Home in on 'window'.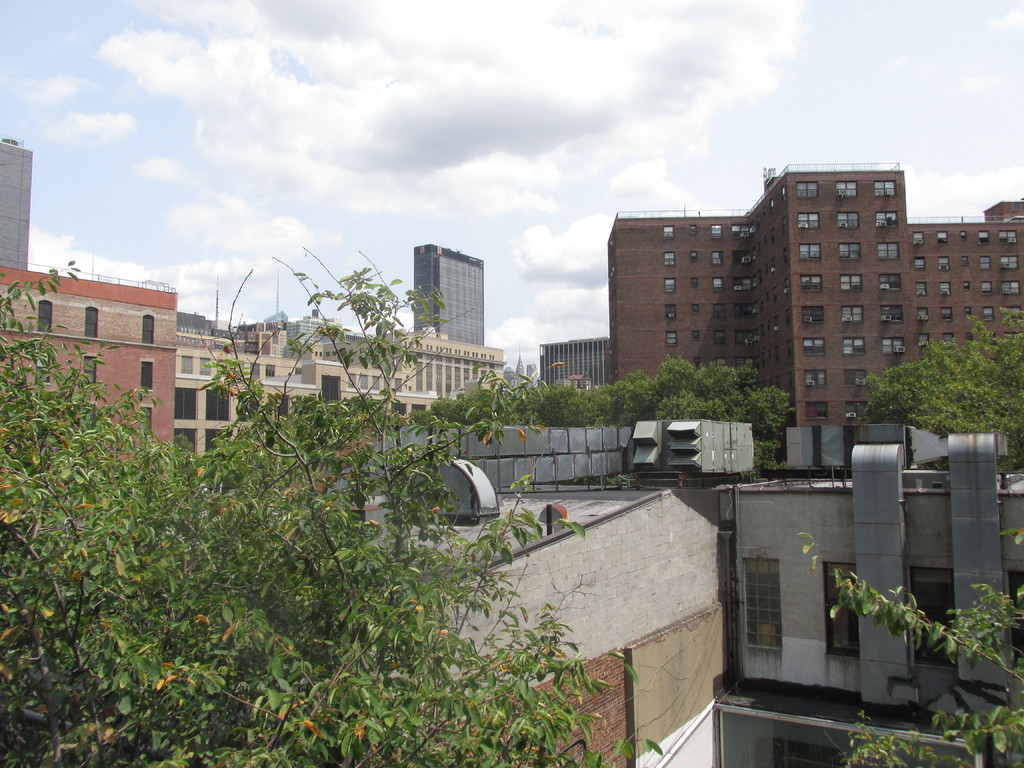
Homed in at 173:388:198:420.
